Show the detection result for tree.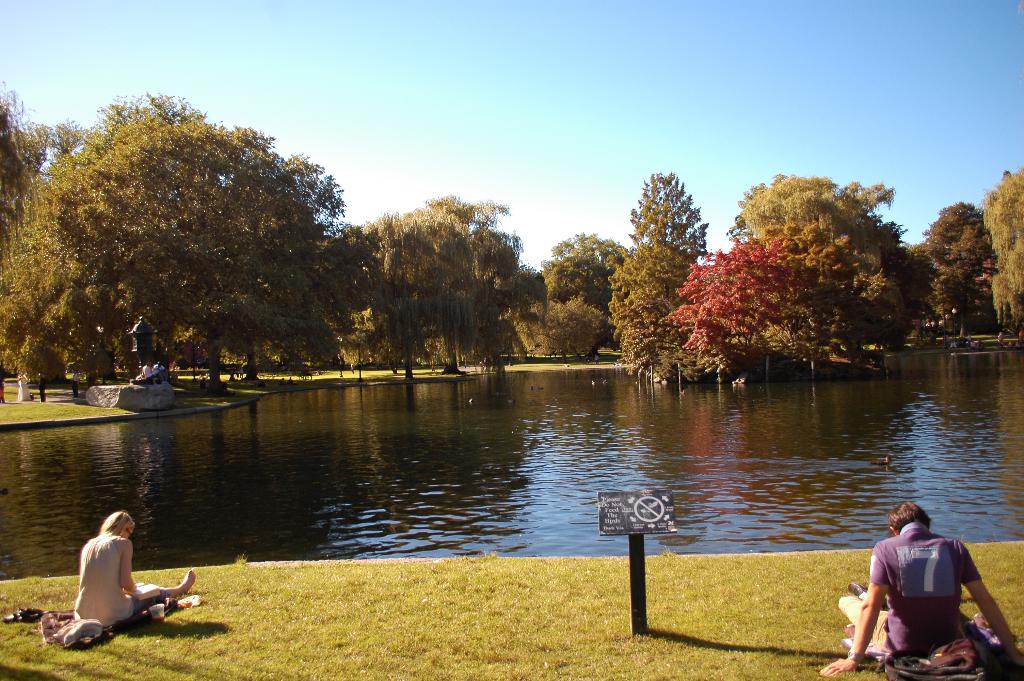
Rect(521, 259, 615, 367).
